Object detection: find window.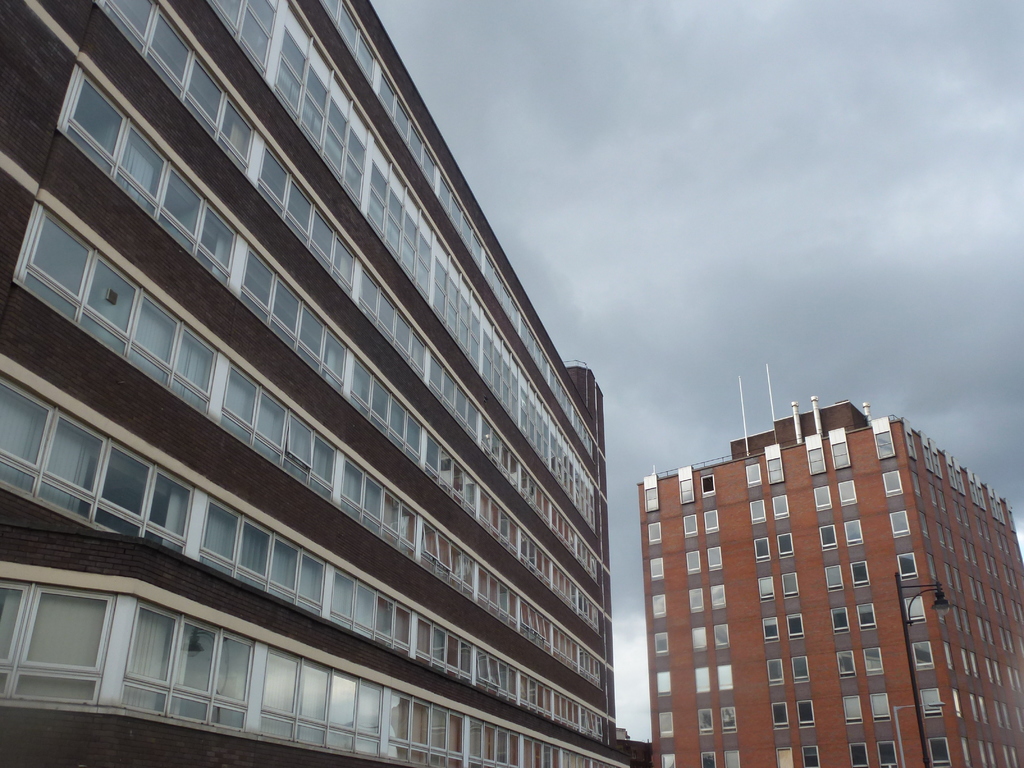
{"left": 0, "top": 574, "right": 30, "bottom": 701}.
